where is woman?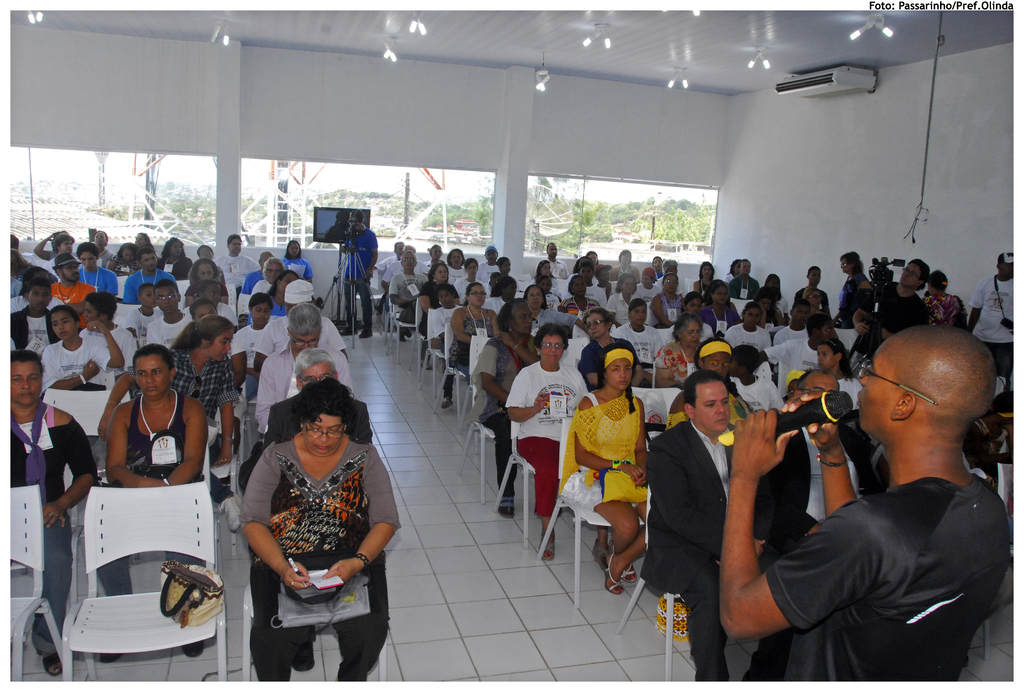
[447, 246, 465, 288].
